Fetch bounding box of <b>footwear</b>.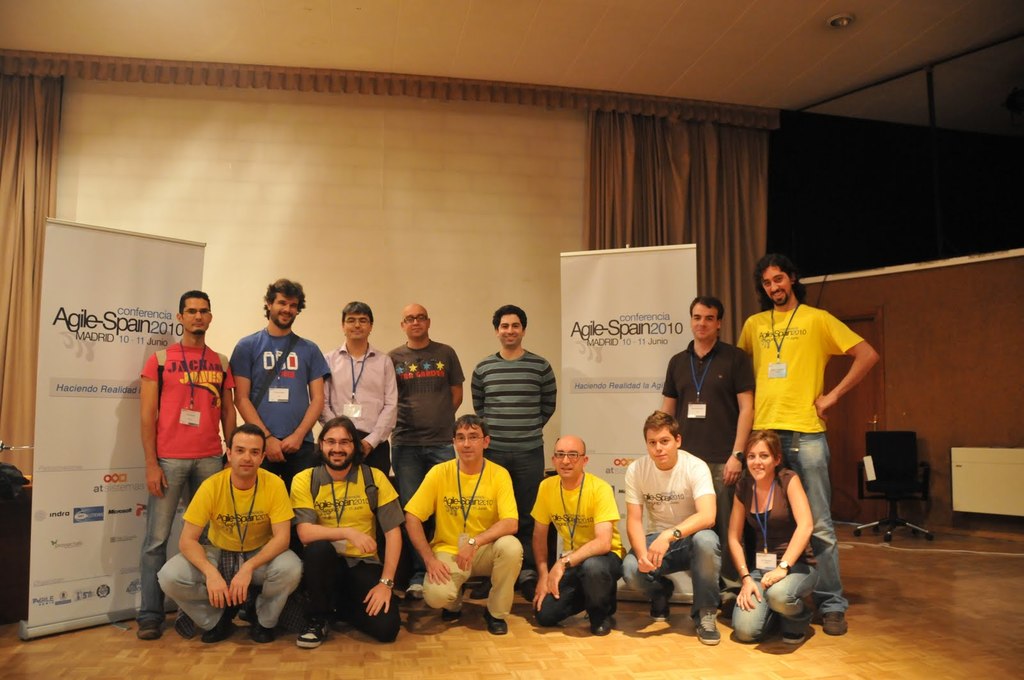
Bbox: select_region(174, 616, 191, 641).
